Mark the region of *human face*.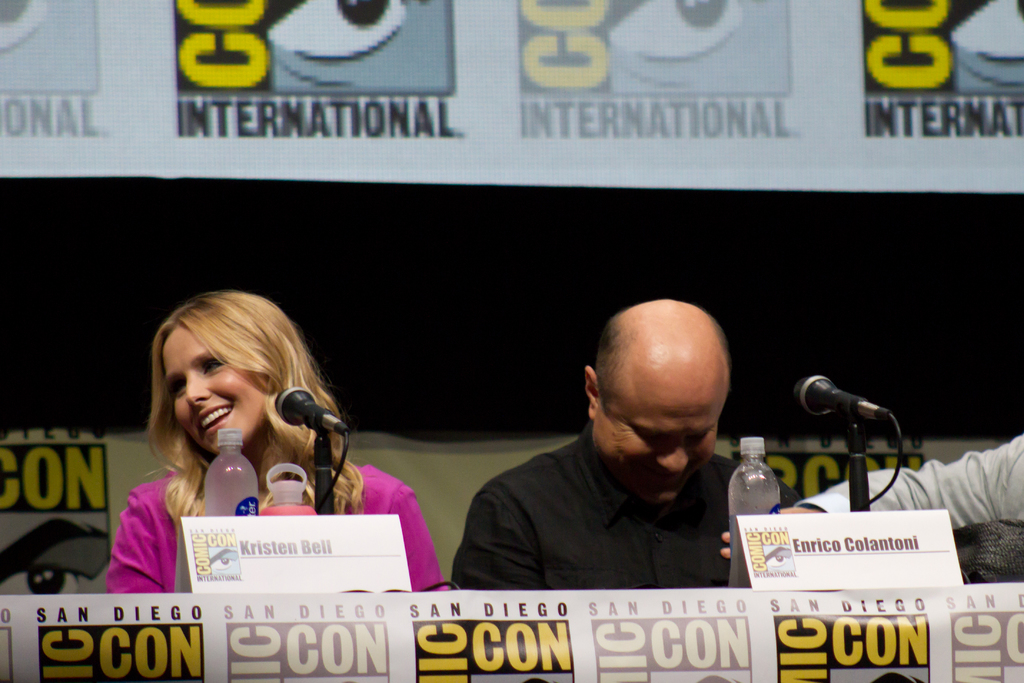
Region: <bbox>158, 322, 269, 450</bbox>.
